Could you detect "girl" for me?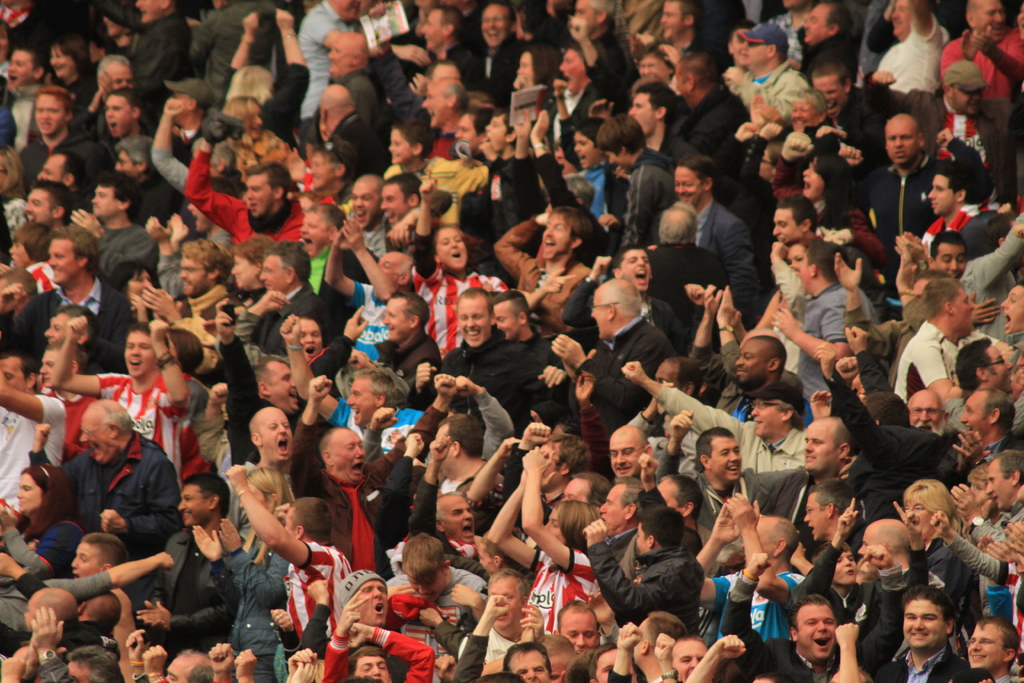
Detection result: bbox(411, 167, 575, 355).
